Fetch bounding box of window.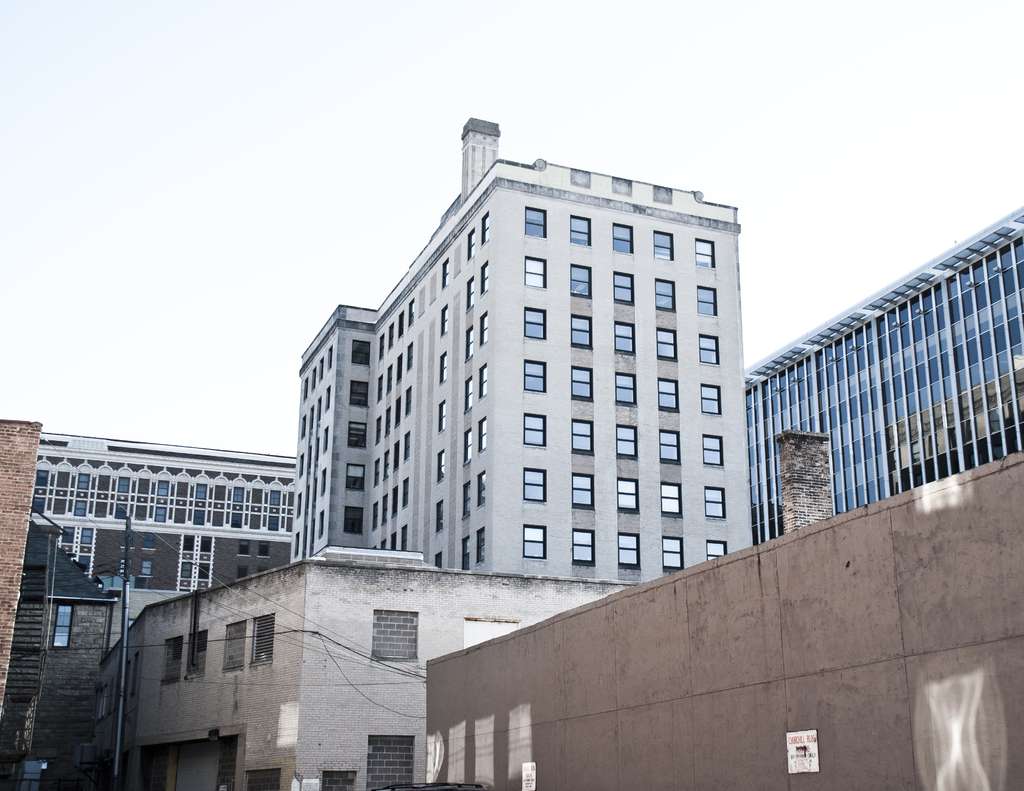
Bbox: x1=220, y1=621, x2=248, y2=674.
